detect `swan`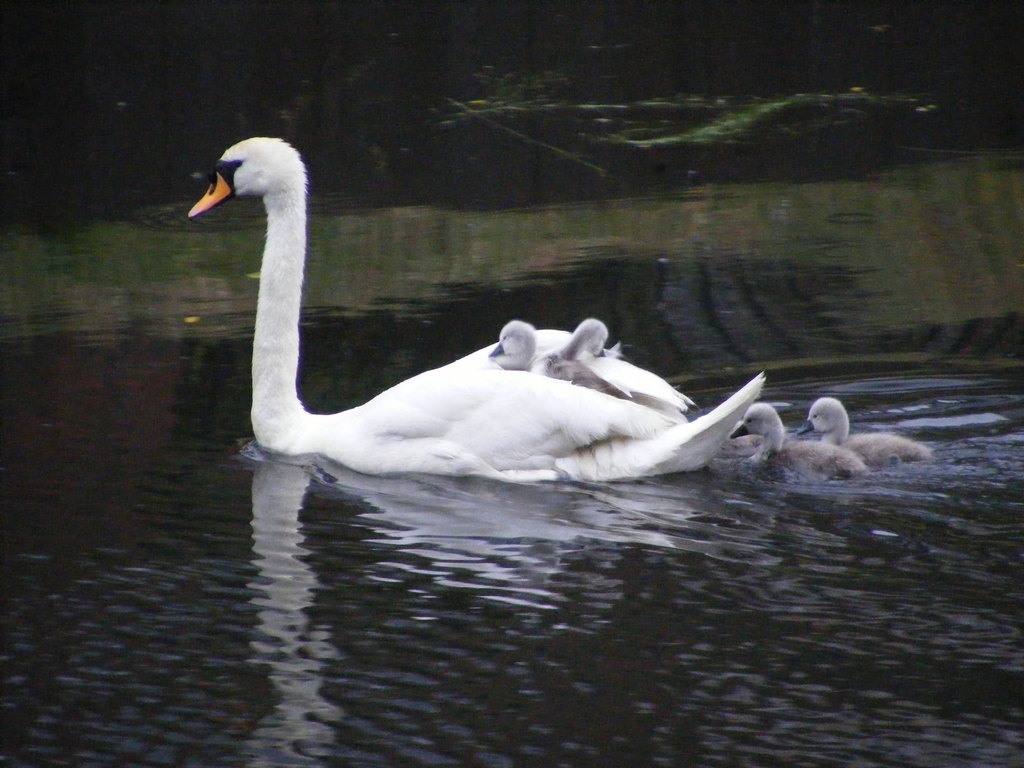
{"left": 794, "top": 398, "right": 935, "bottom": 465}
